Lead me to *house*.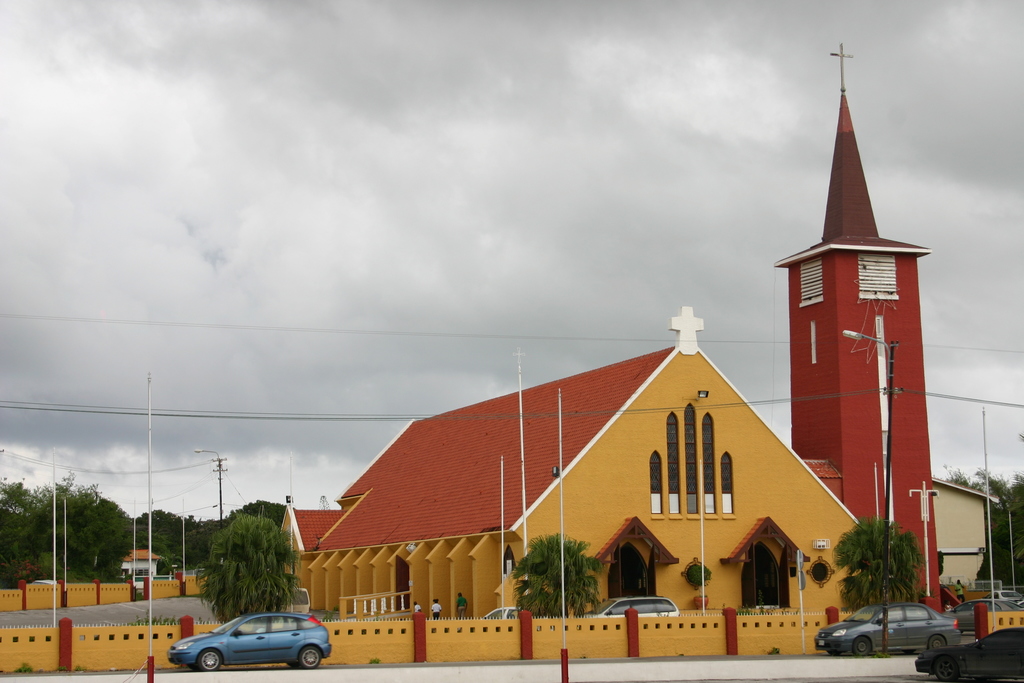
Lead to 120:546:160:580.
